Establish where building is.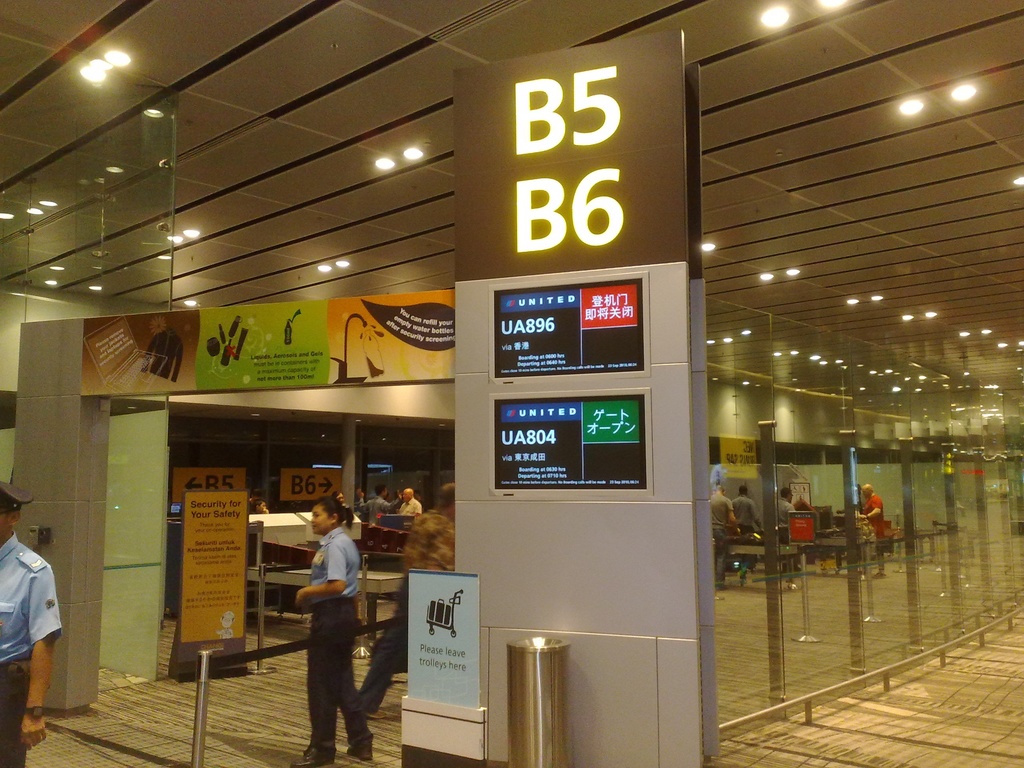
Established at [x1=0, y1=0, x2=1023, y2=767].
